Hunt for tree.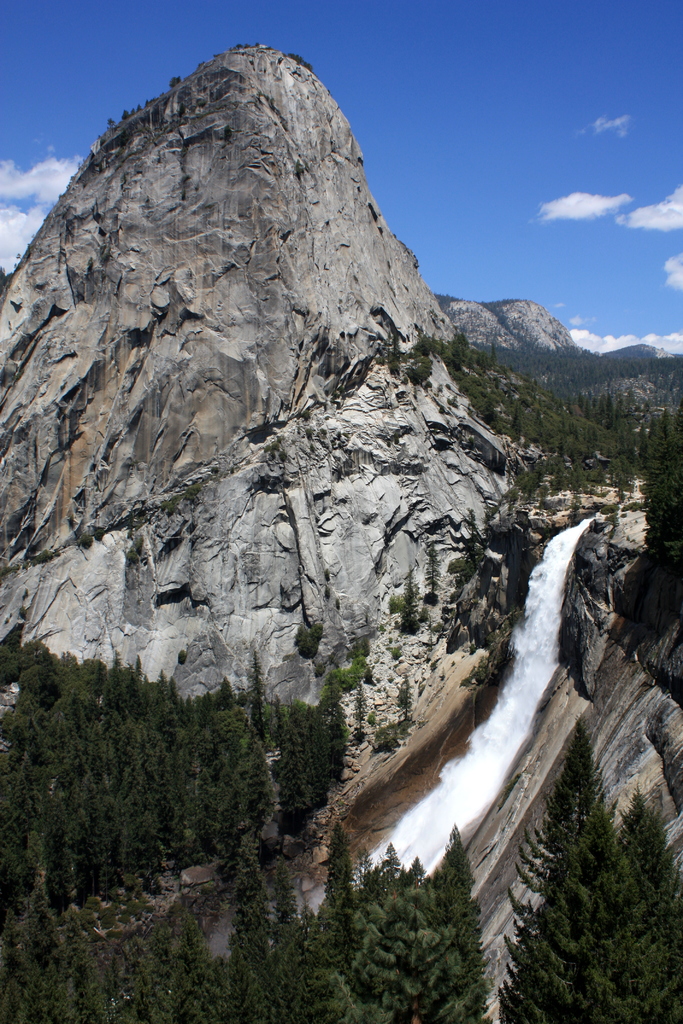
Hunted down at detection(621, 803, 682, 1019).
